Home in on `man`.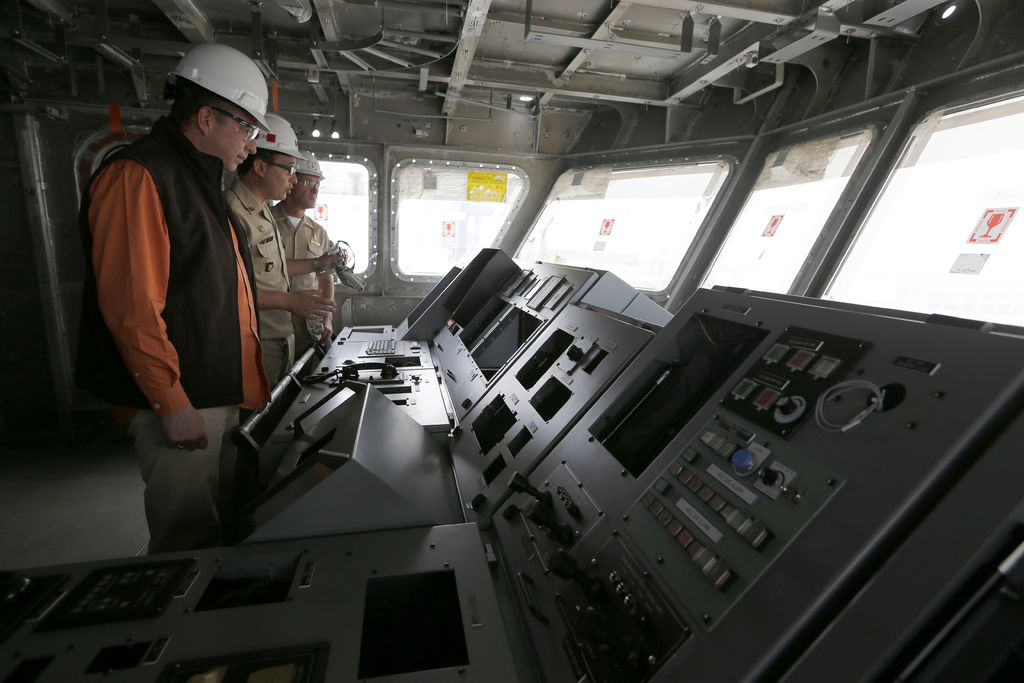
Homed in at bbox=(223, 114, 332, 388).
